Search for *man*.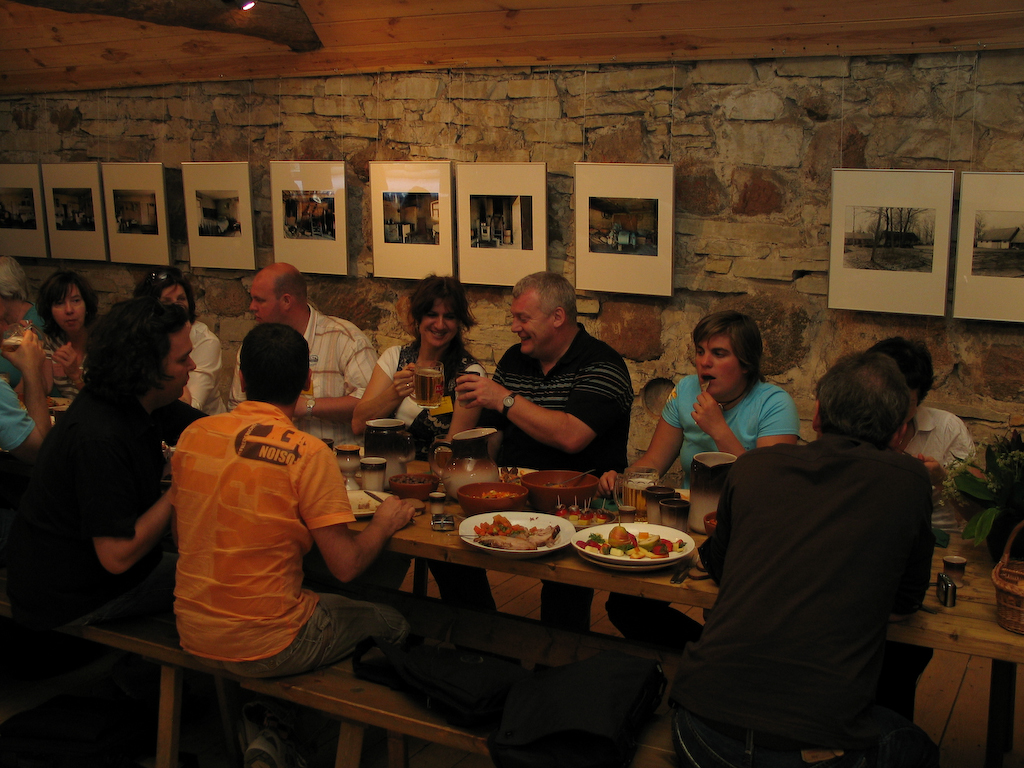
Found at pyautogui.locateOnScreen(665, 353, 939, 767).
